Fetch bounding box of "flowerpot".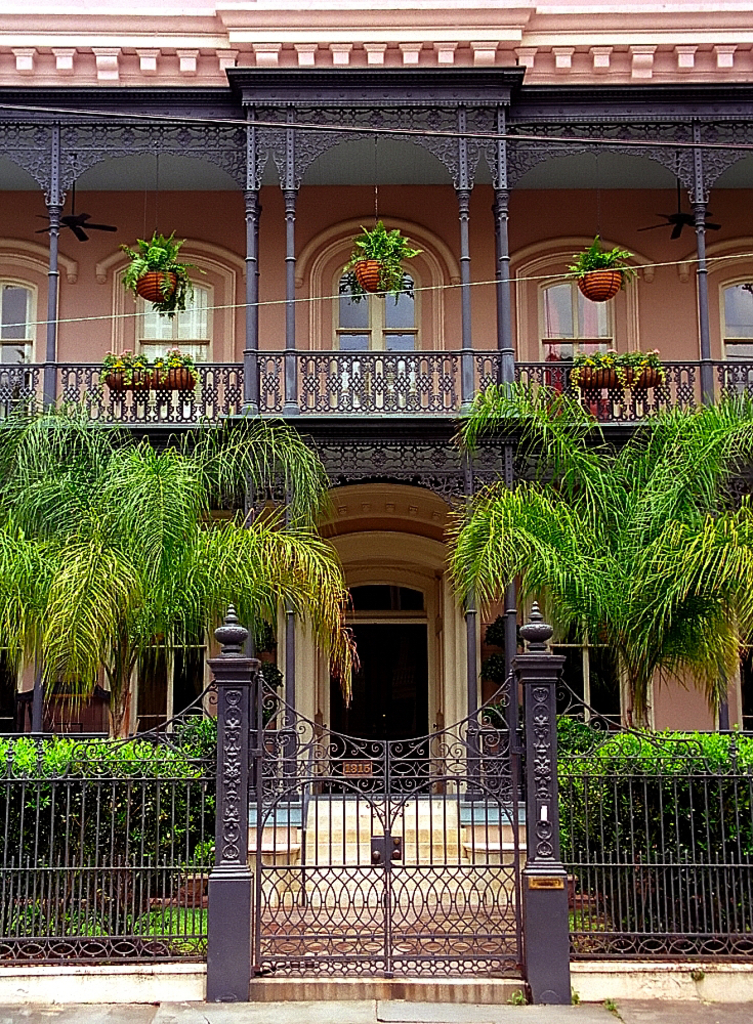
Bbox: locate(173, 871, 209, 909).
